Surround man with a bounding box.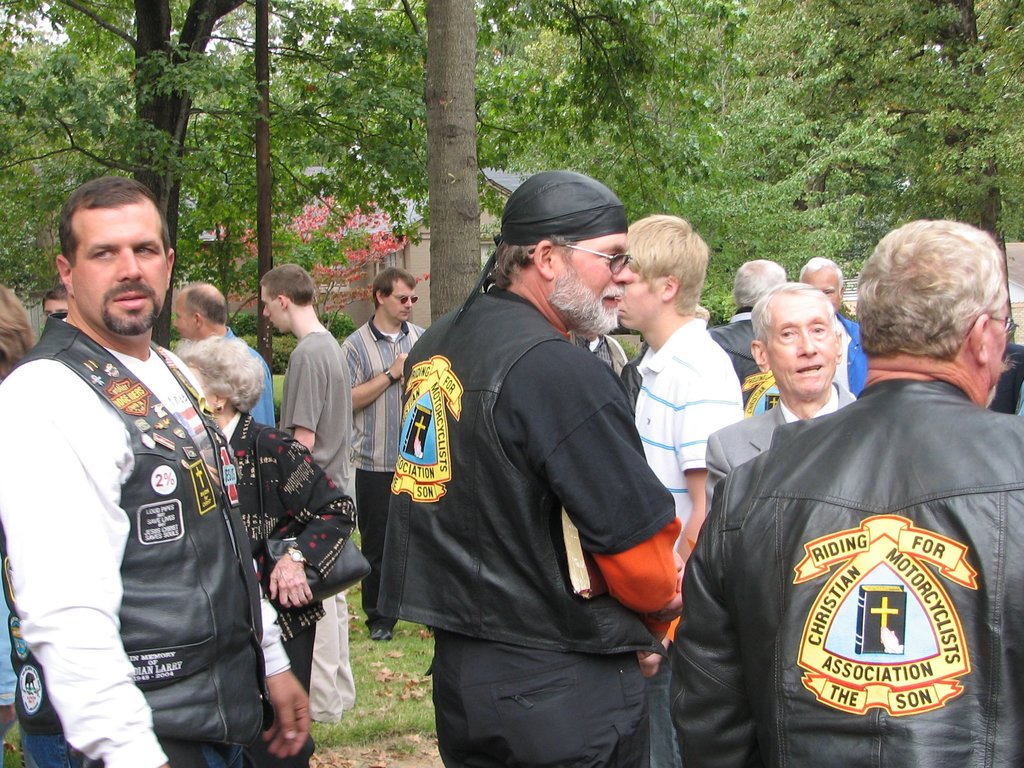
{"left": 707, "top": 272, "right": 870, "bottom": 510}.
